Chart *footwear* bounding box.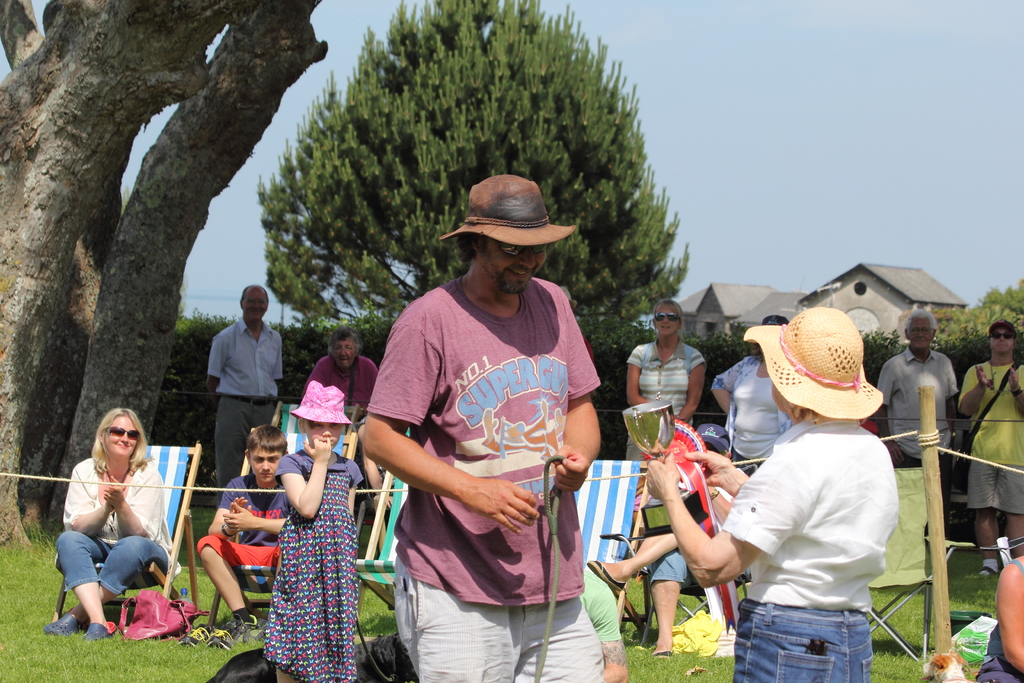
Charted: x1=653 y1=651 x2=671 y2=661.
